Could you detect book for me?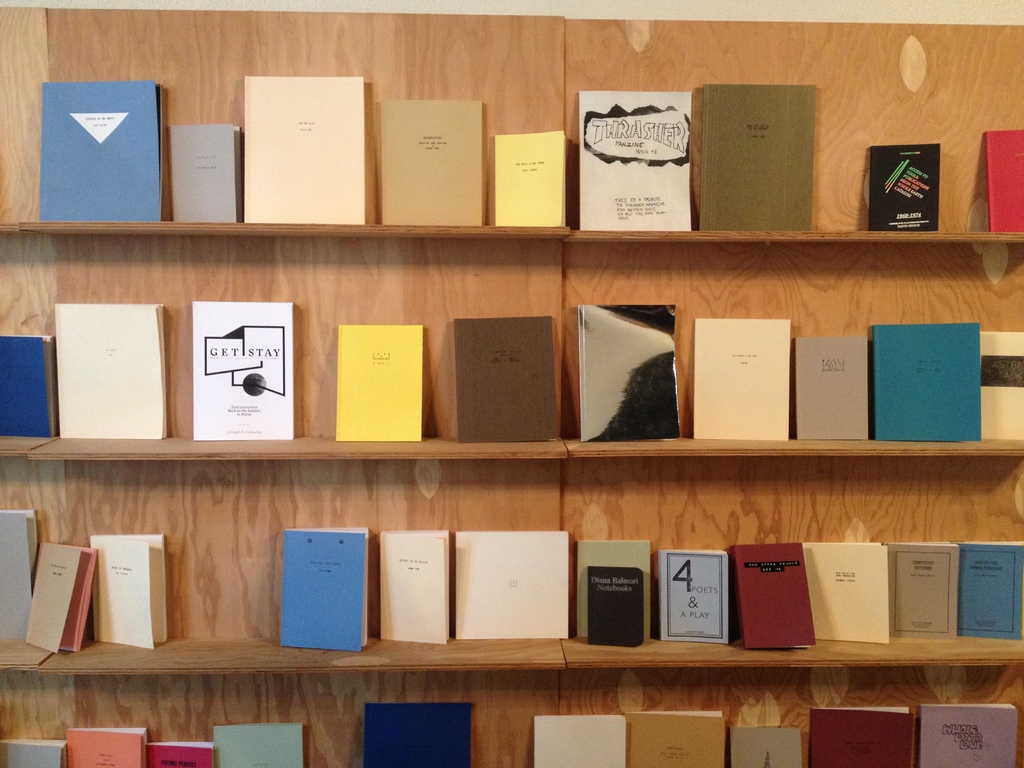
Detection result: {"left": 806, "top": 705, "right": 913, "bottom": 767}.
